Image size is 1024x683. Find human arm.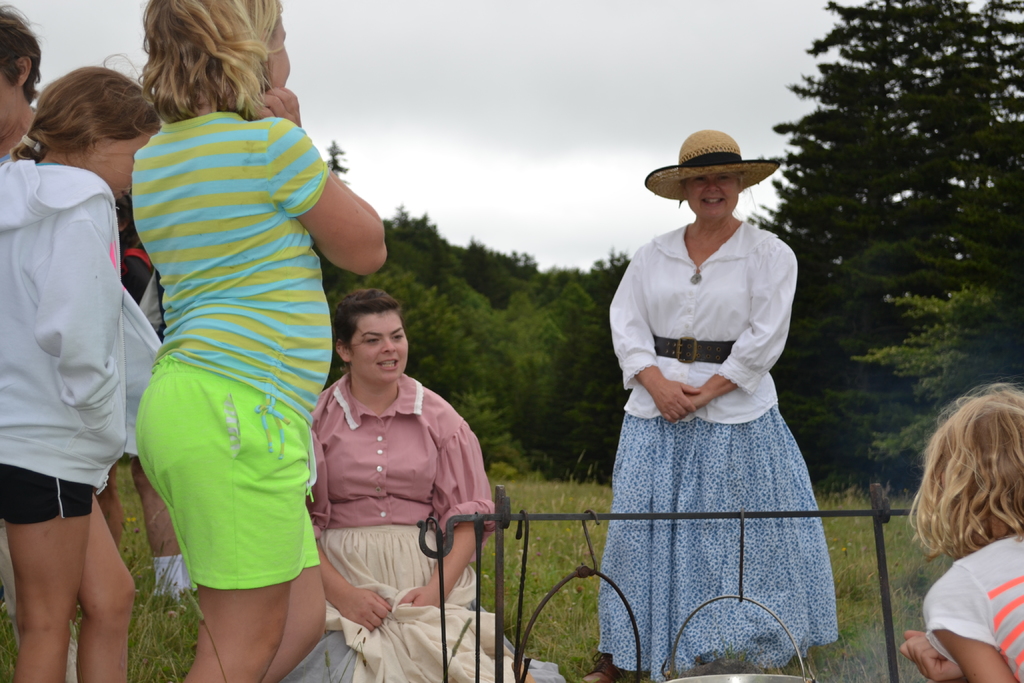
BBox(612, 235, 701, 431).
